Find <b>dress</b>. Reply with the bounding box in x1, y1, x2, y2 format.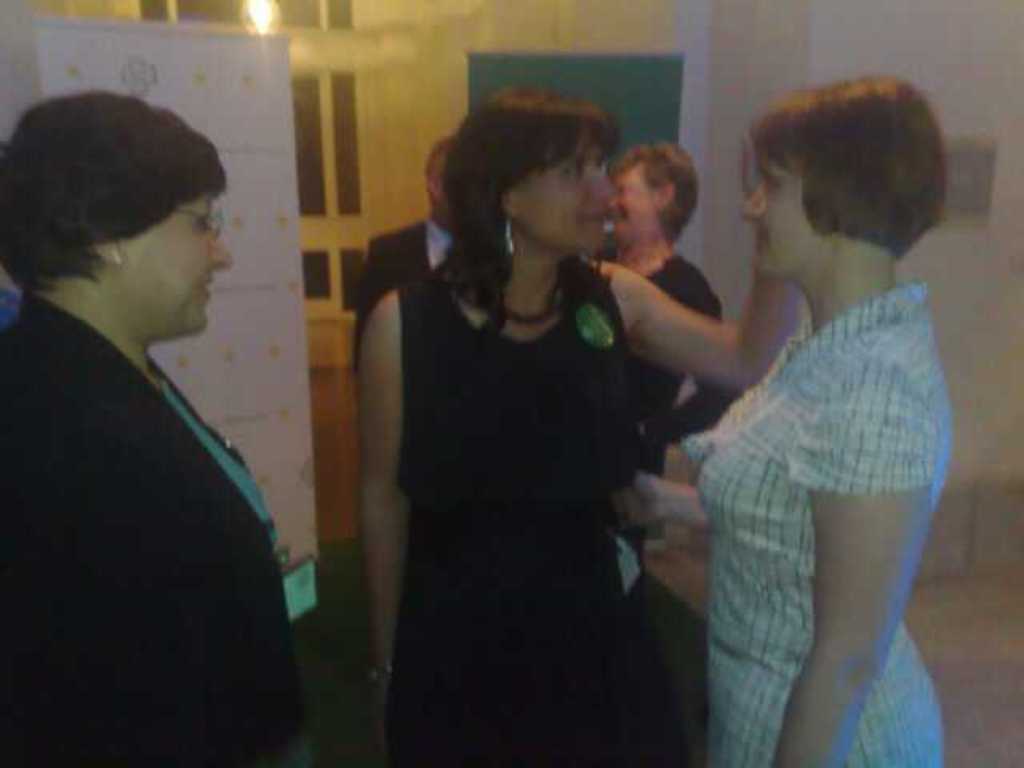
379, 274, 710, 766.
